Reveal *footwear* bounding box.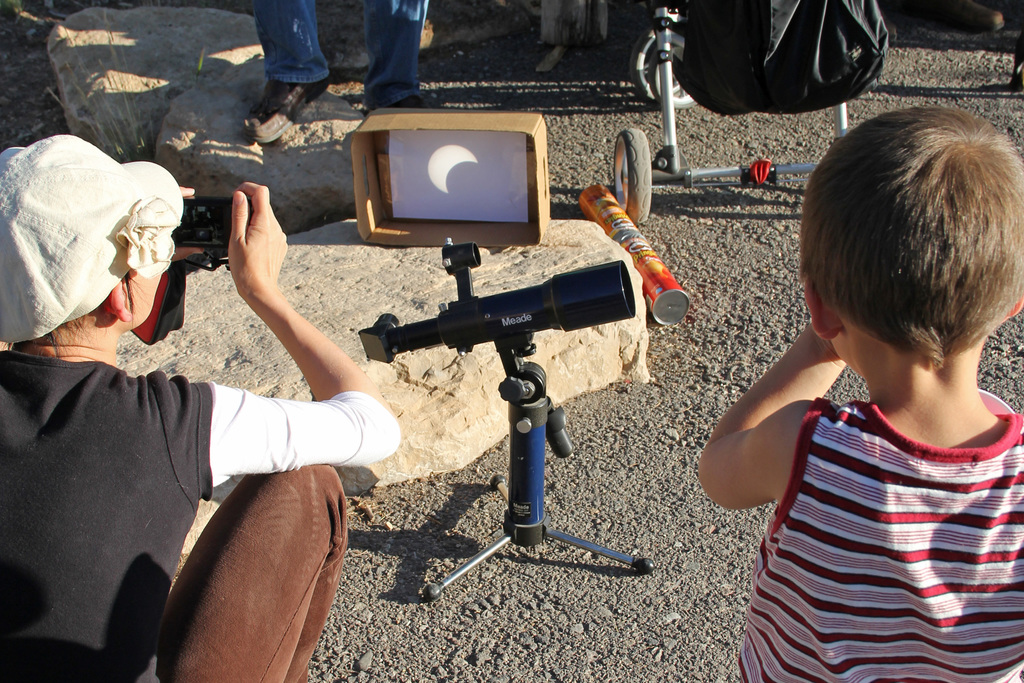
Revealed: [x1=364, y1=93, x2=425, y2=112].
